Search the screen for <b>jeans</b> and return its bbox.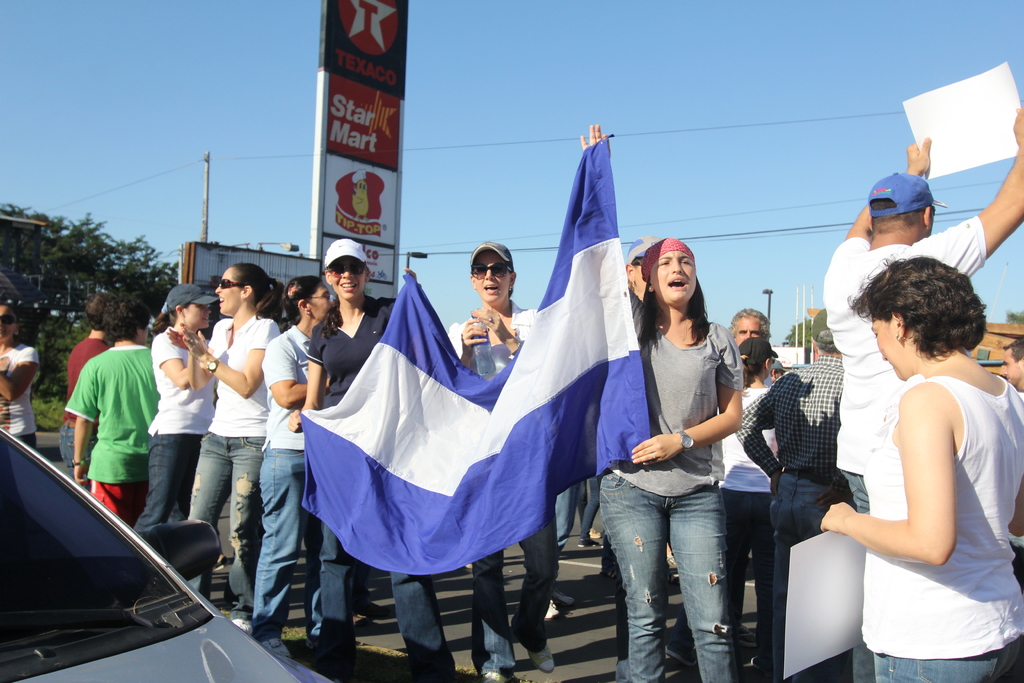
Found: select_region(468, 499, 557, 671).
